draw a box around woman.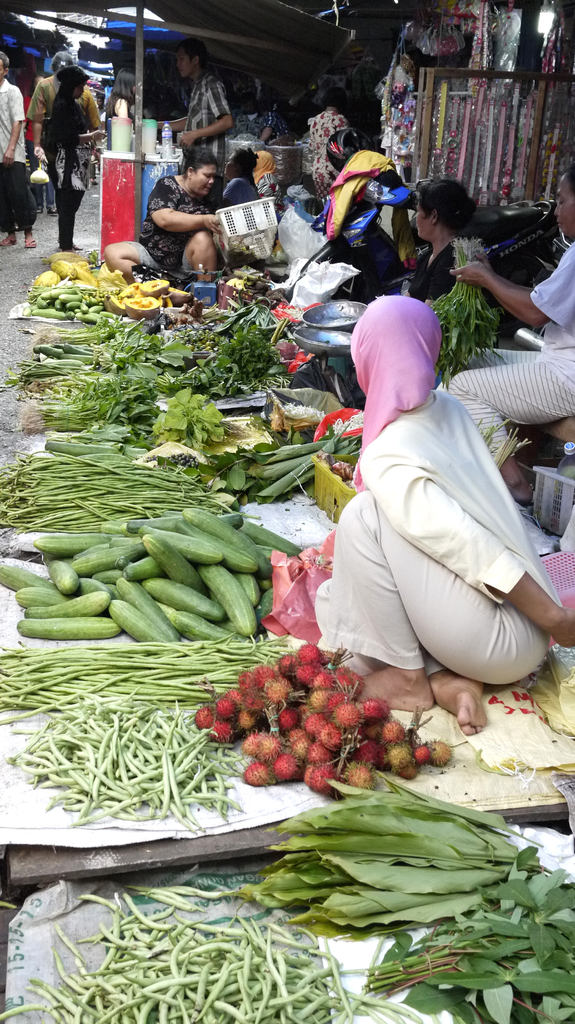
<bbox>46, 67, 106, 253</bbox>.
